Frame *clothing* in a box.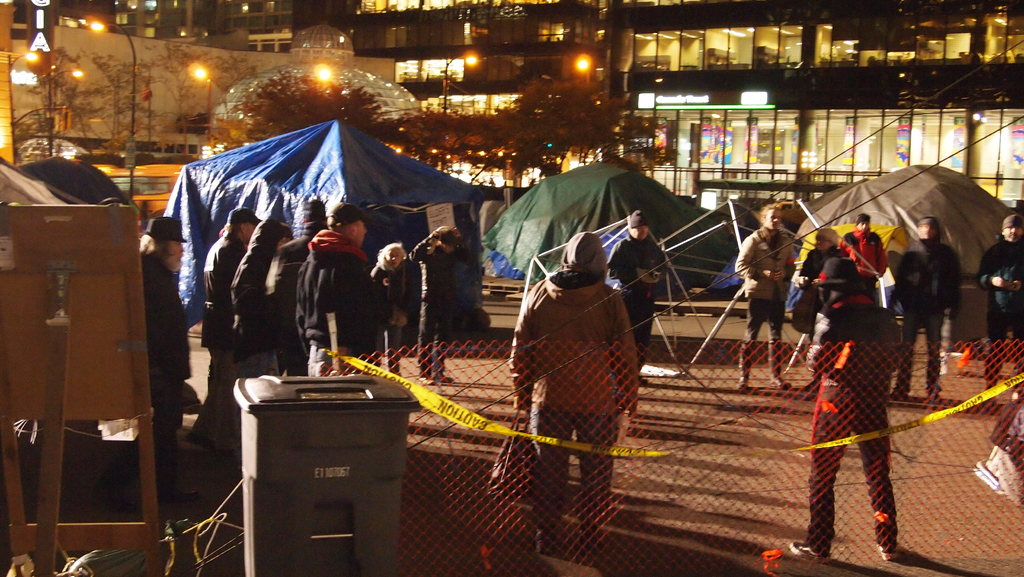
836,228,889,303.
